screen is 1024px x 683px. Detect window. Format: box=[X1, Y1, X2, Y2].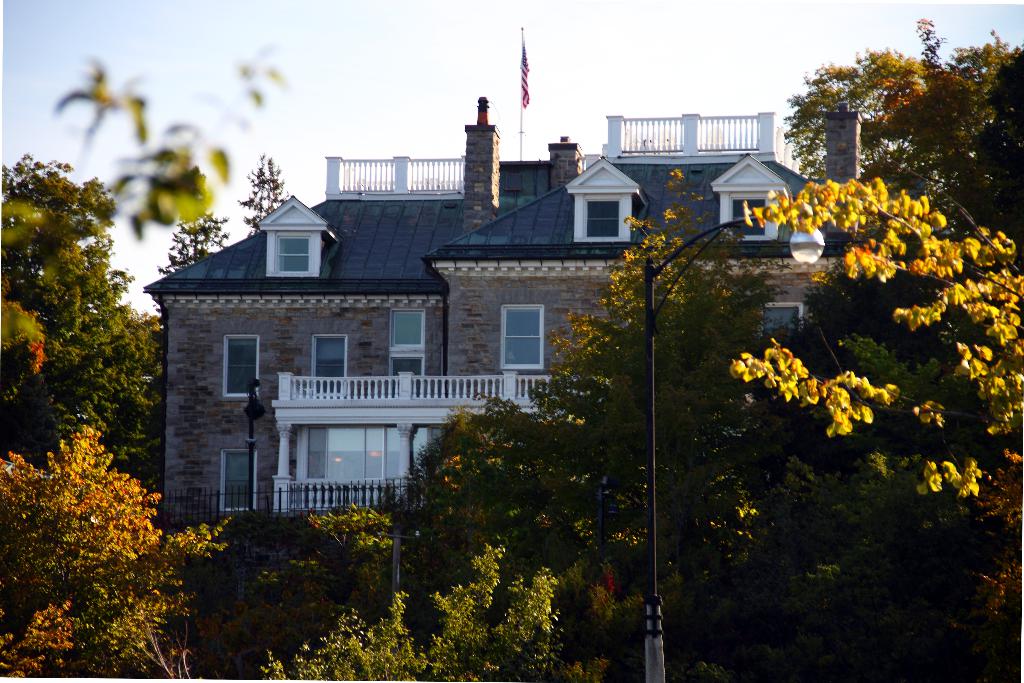
box=[756, 306, 801, 344].
